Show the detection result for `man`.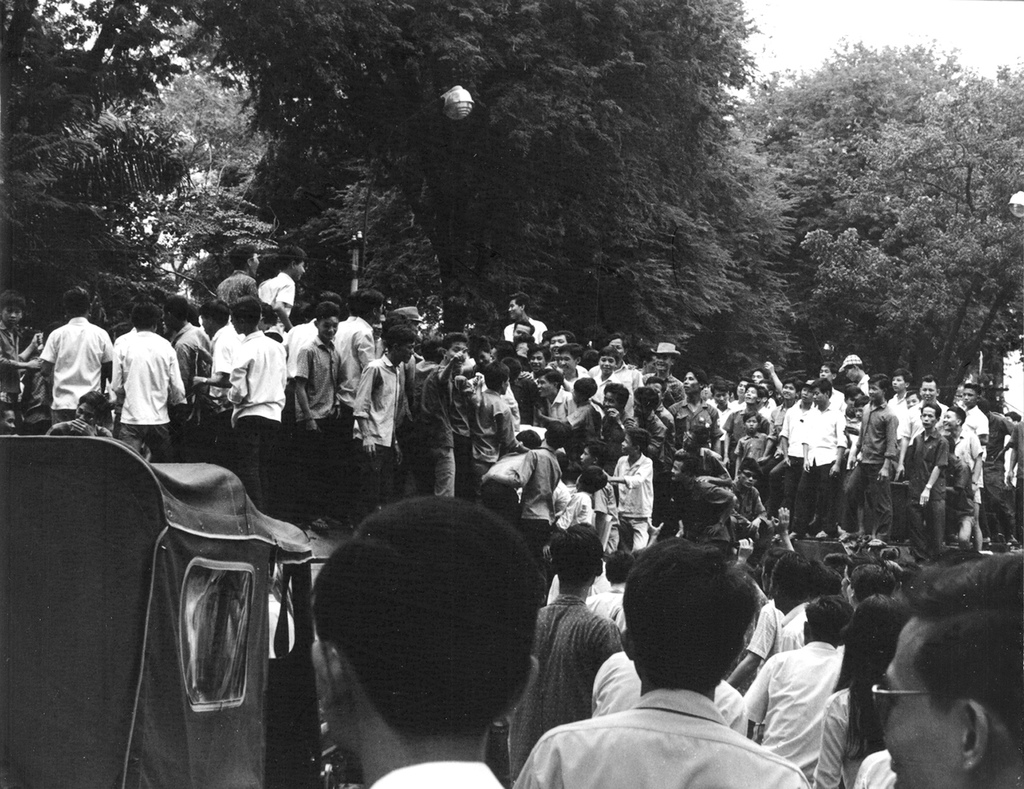
(x1=851, y1=379, x2=887, y2=540).
